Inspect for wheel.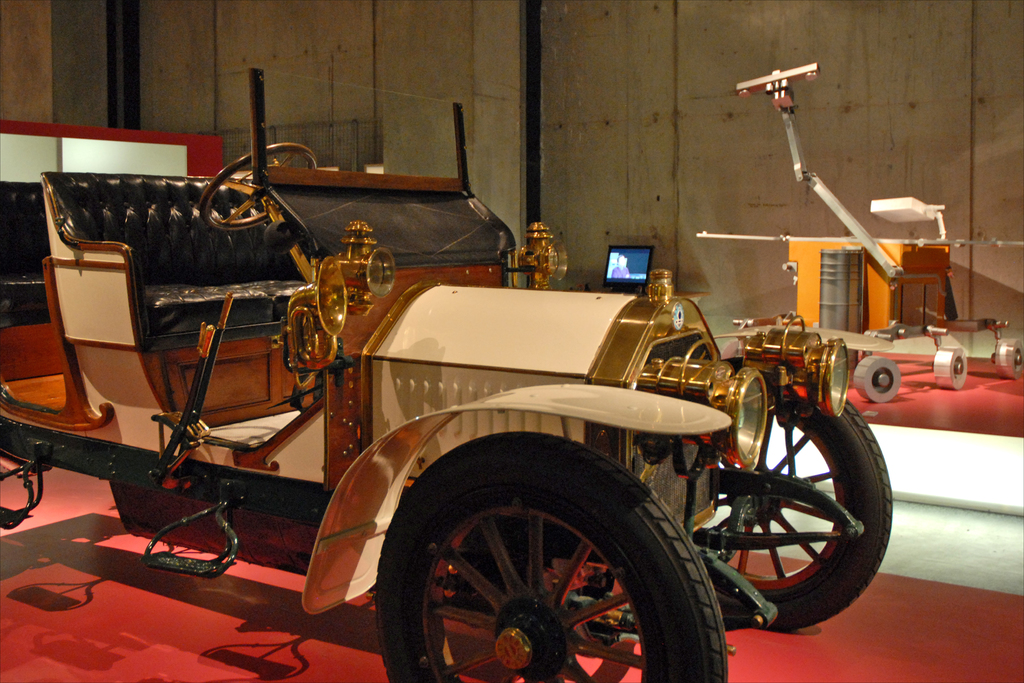
Inspection: bbox=[990, 336, 1023, 383].
